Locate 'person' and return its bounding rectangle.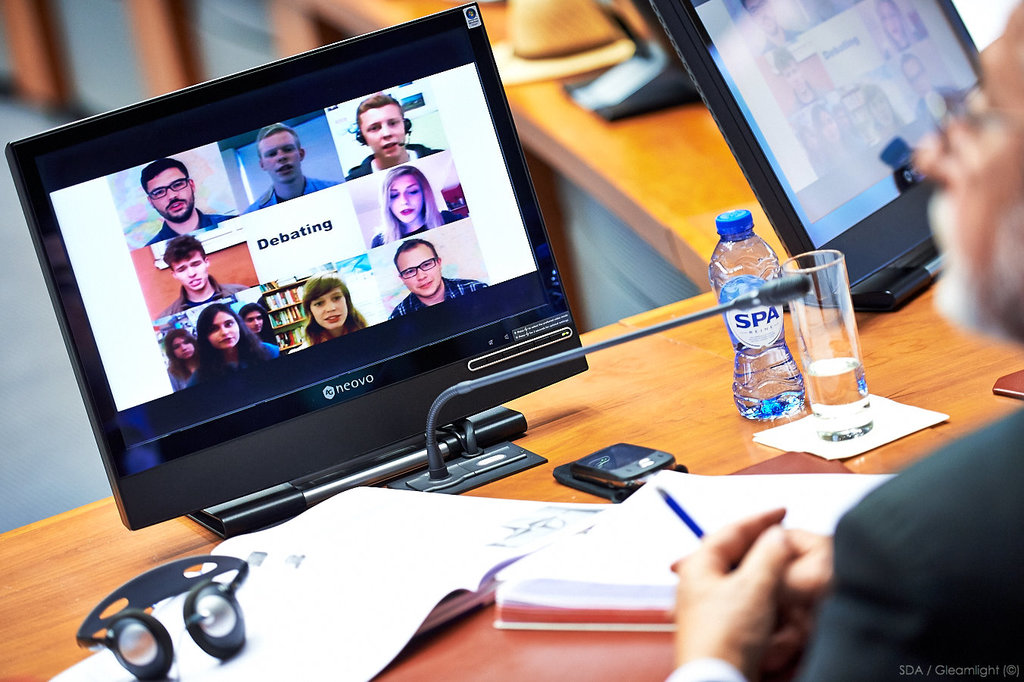
150 227 251 316.
